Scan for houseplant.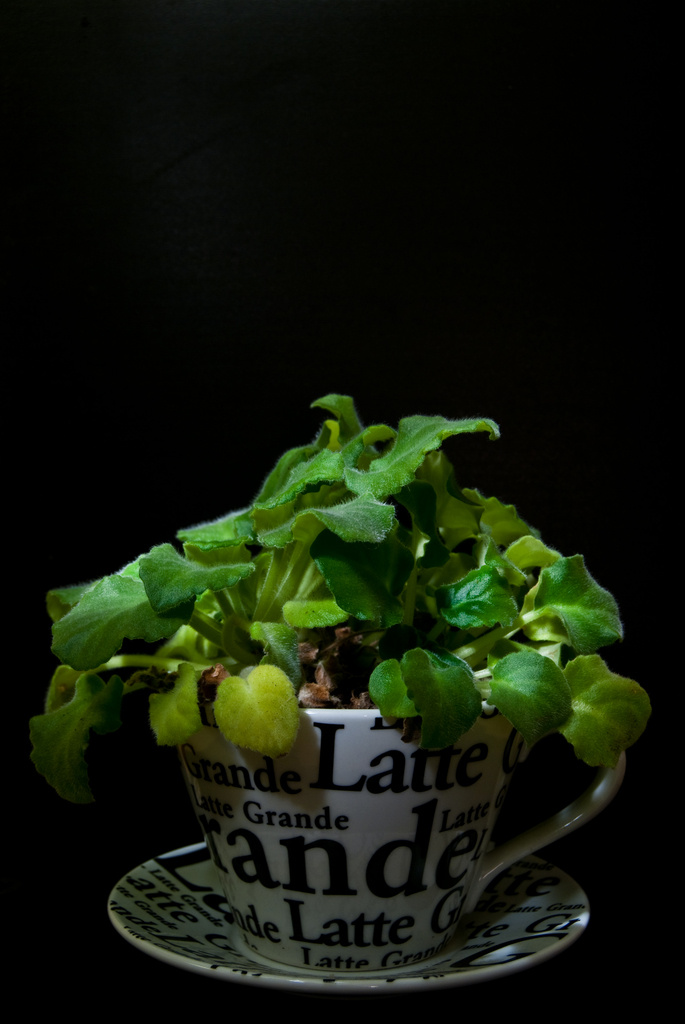
Scan result: [28, 383, 663, 975].
